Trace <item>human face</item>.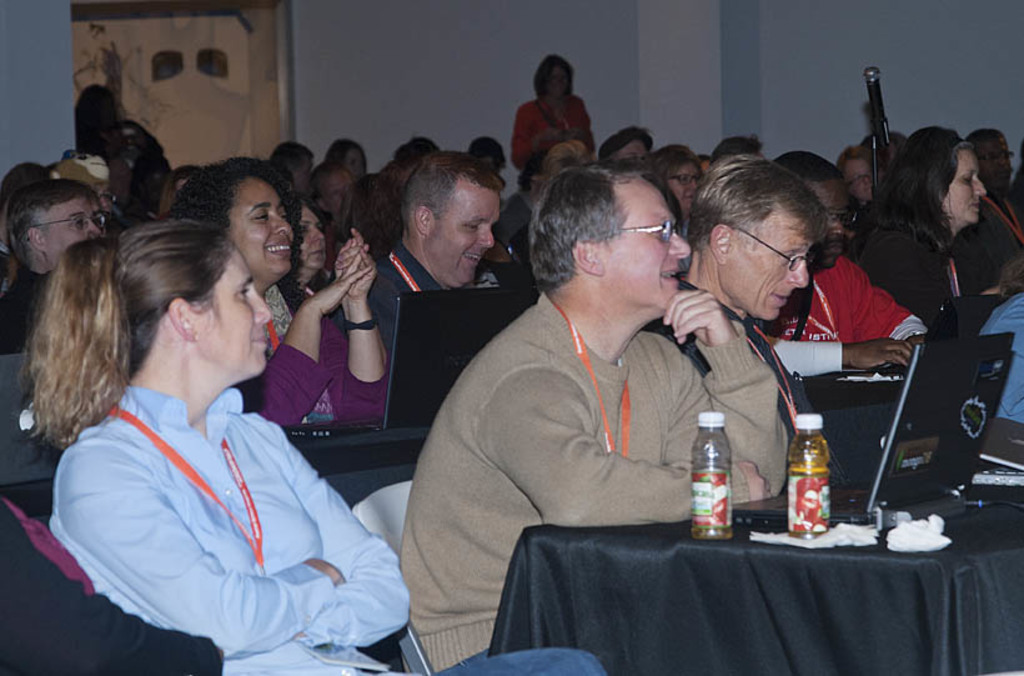
Traced to 716/209/812/321.
